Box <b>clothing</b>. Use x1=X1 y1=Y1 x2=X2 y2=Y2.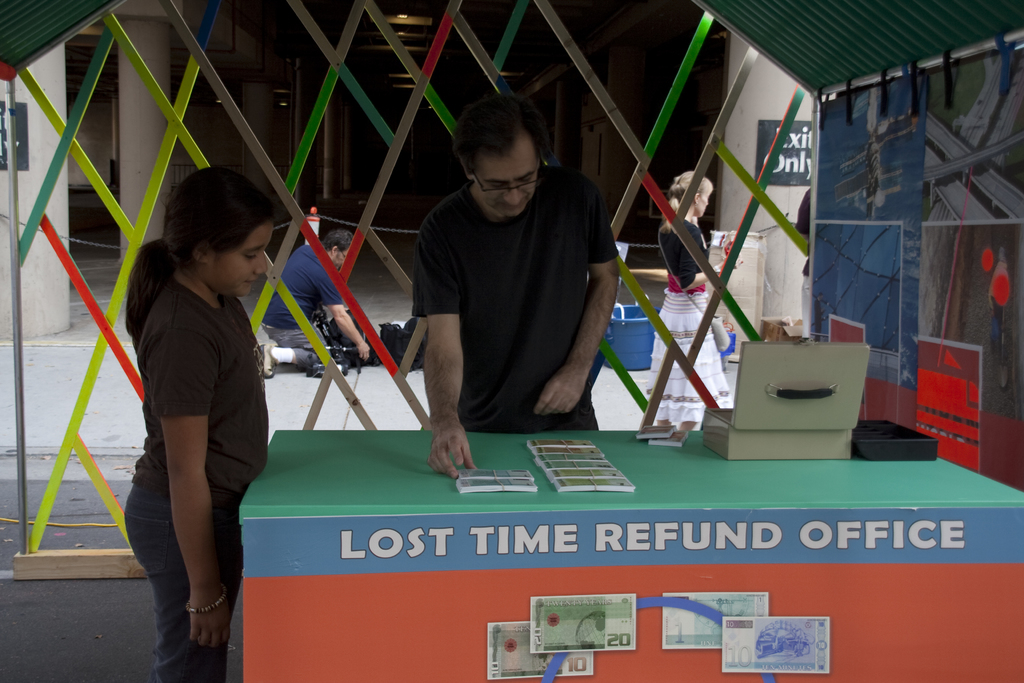
x1=794 y1=186 x2=811 y2=340.
